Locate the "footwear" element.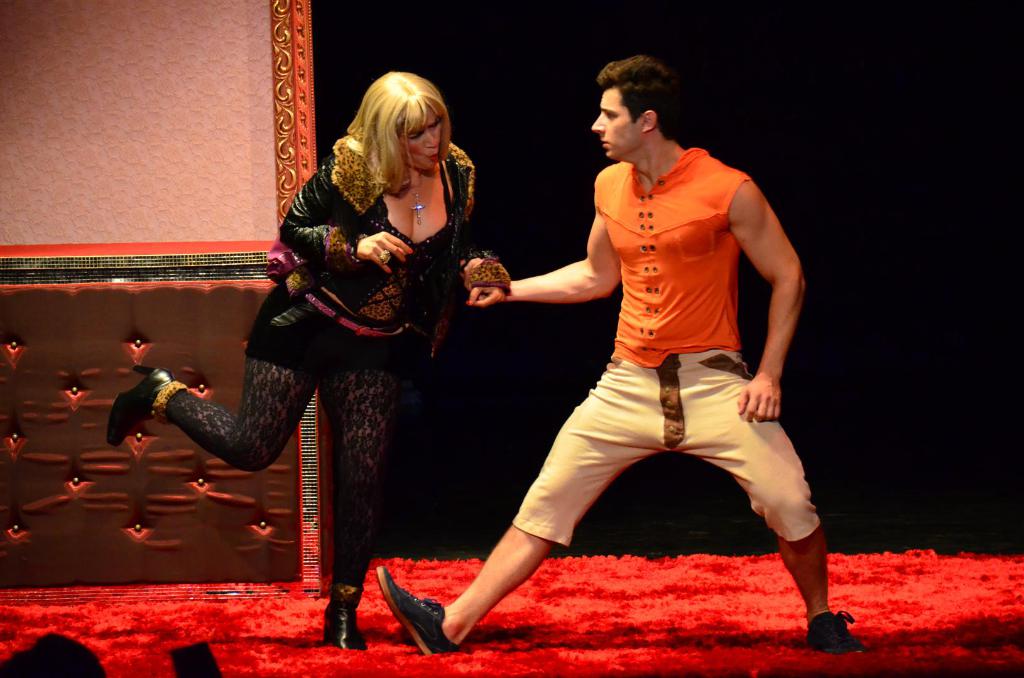
Element bbox: [802,604,868,658].
